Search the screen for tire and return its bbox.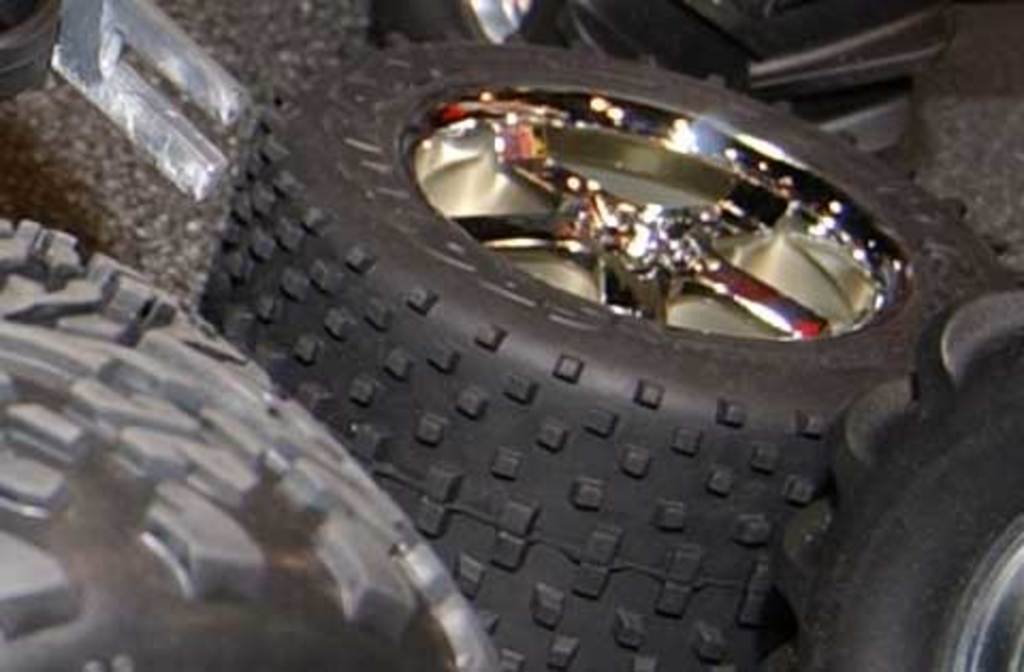
Found: [198, 41, 1022, 670].
